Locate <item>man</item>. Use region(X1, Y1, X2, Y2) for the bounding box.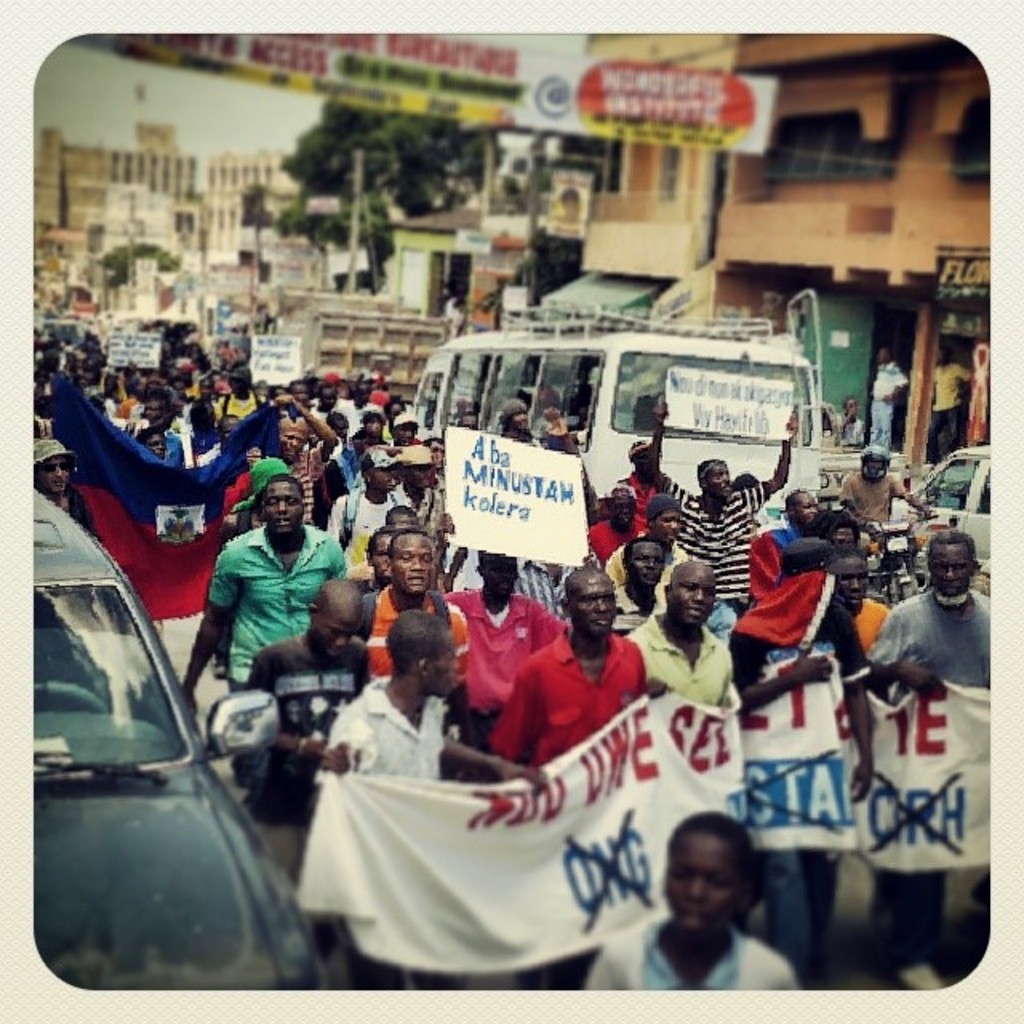
region(307, 606, 550, 989).
